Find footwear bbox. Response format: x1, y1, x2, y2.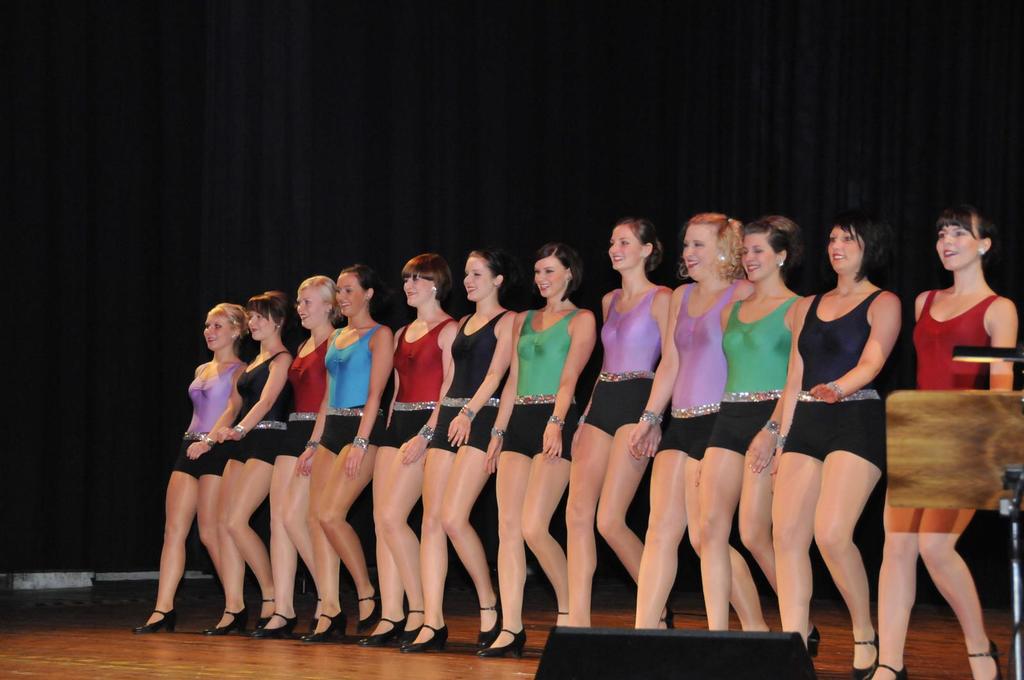
401, 623, 449, 652.
